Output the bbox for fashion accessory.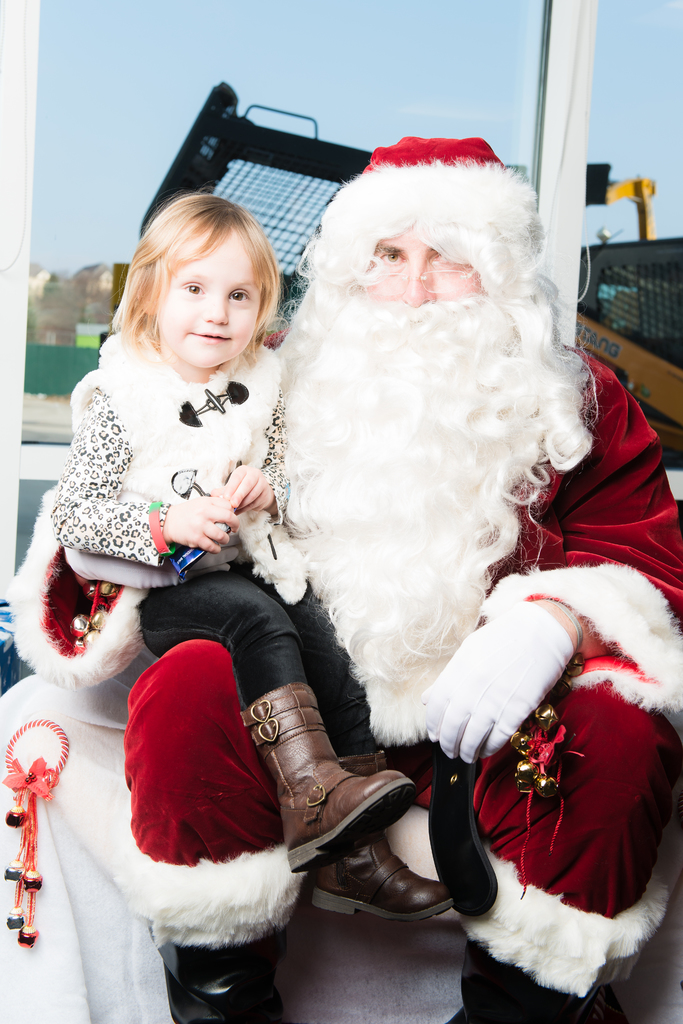
[541,597,584,651].
